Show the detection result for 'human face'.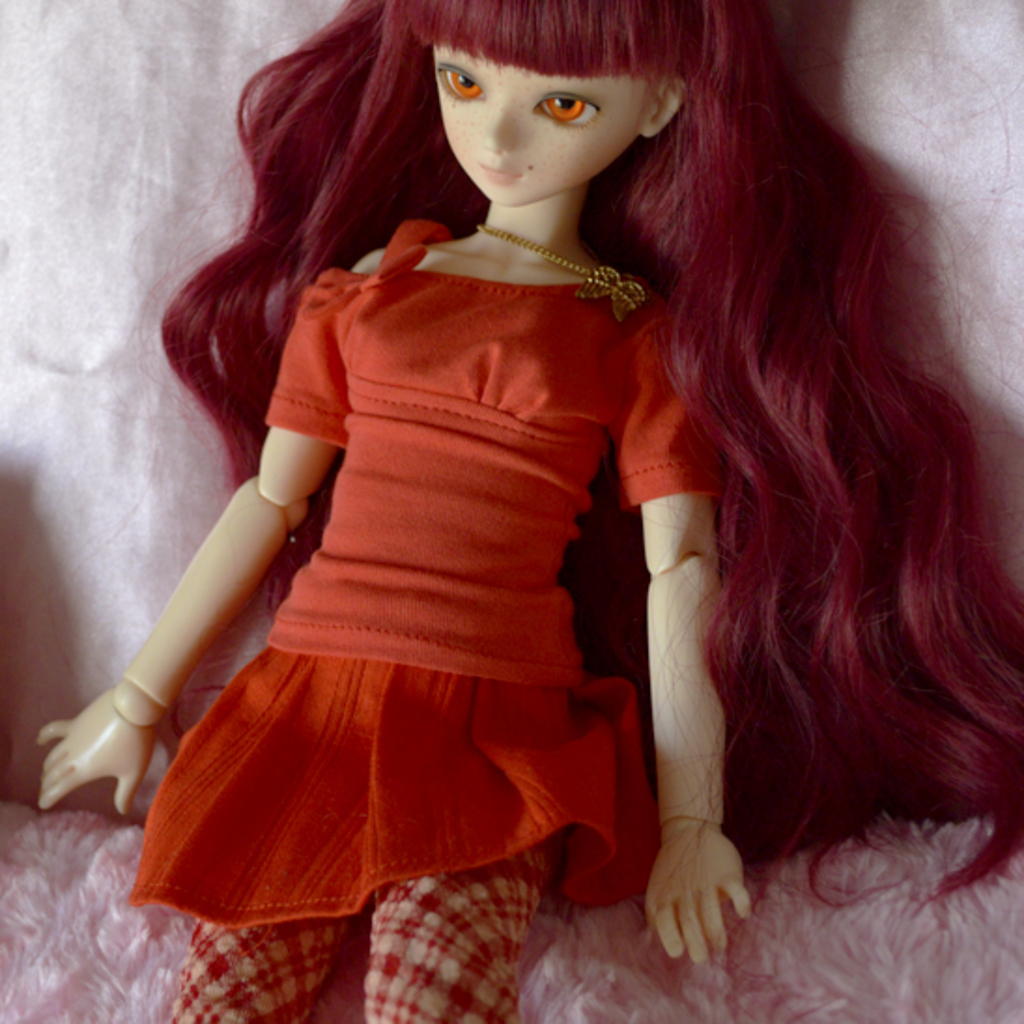
(426, 50, 663, 204).
